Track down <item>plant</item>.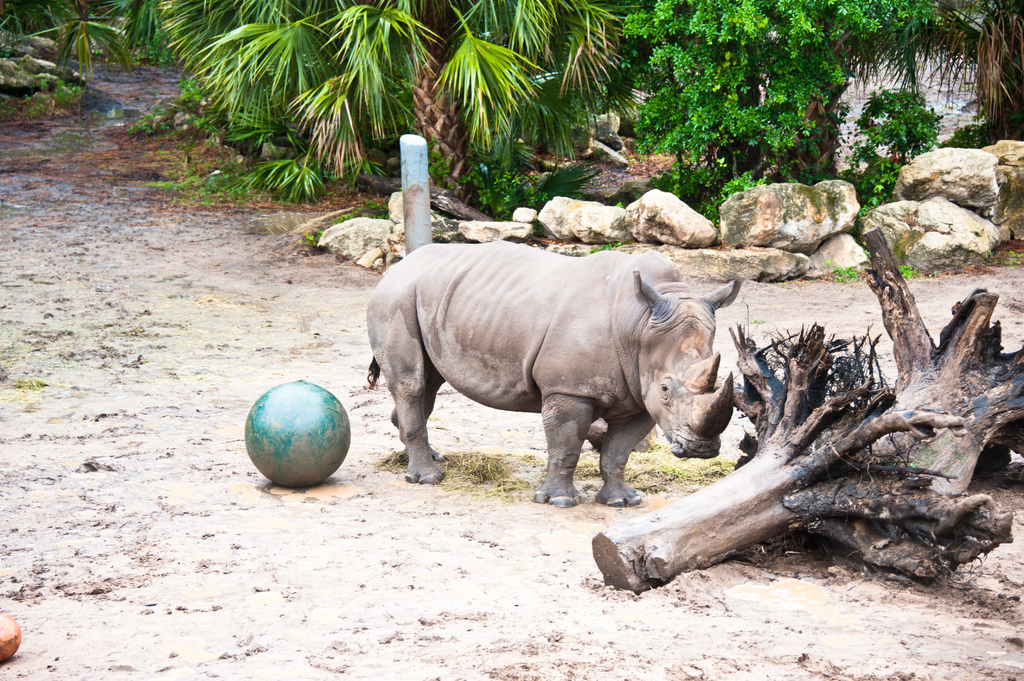
Tracked to {"x1": 851, "y1": 79, "x2": 952, "y2": 209}.
